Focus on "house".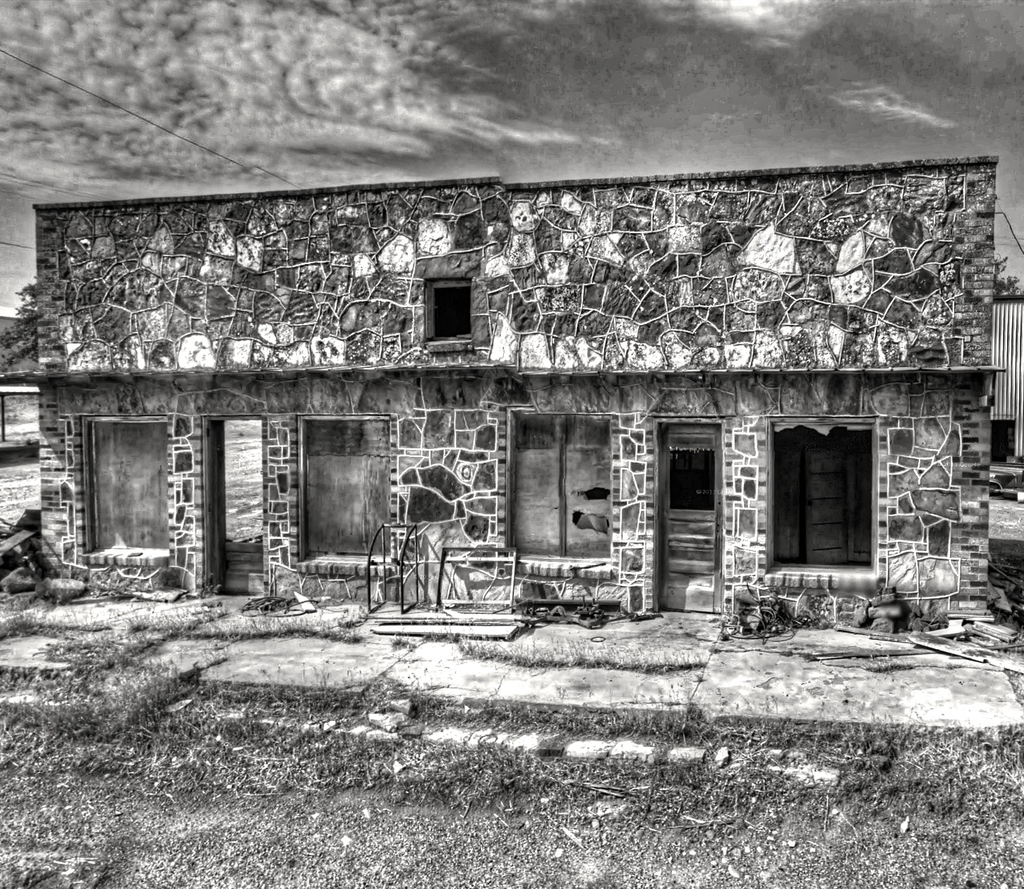
Focused at <box>38,130,980,645</box>.
